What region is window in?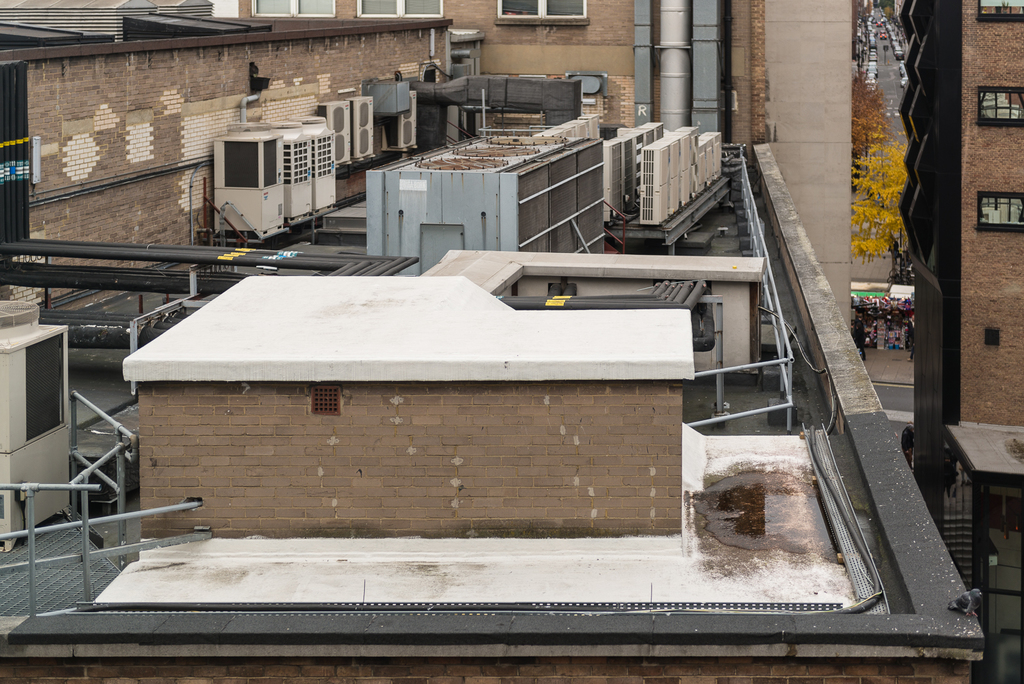
bbox=[975, 192, 1023, 232].
